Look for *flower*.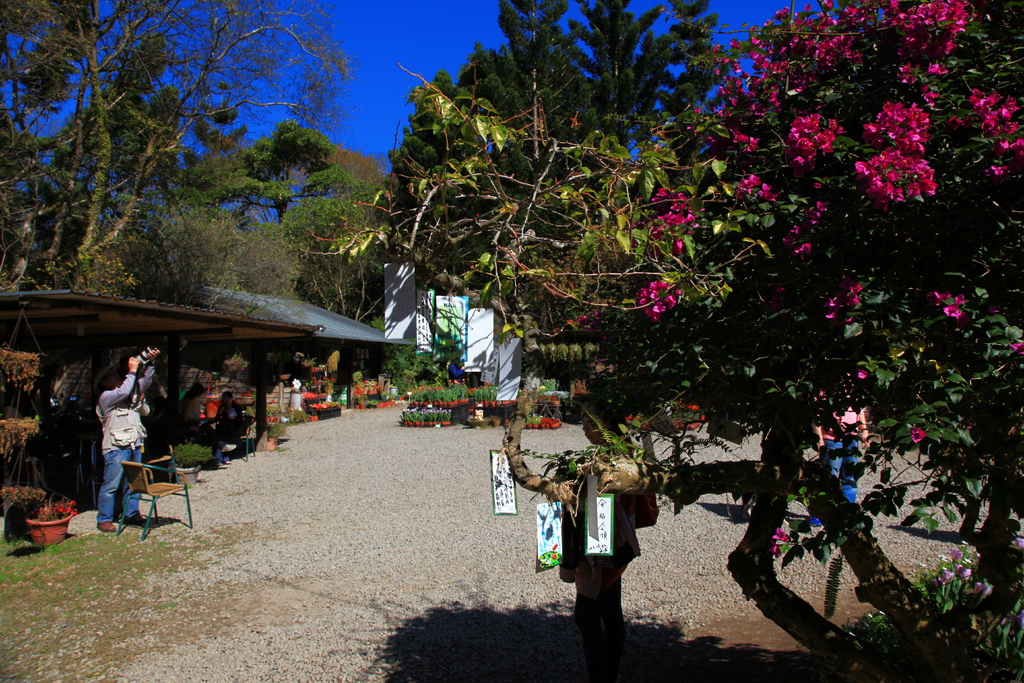
Found: box(924, 281, 974, 319).
